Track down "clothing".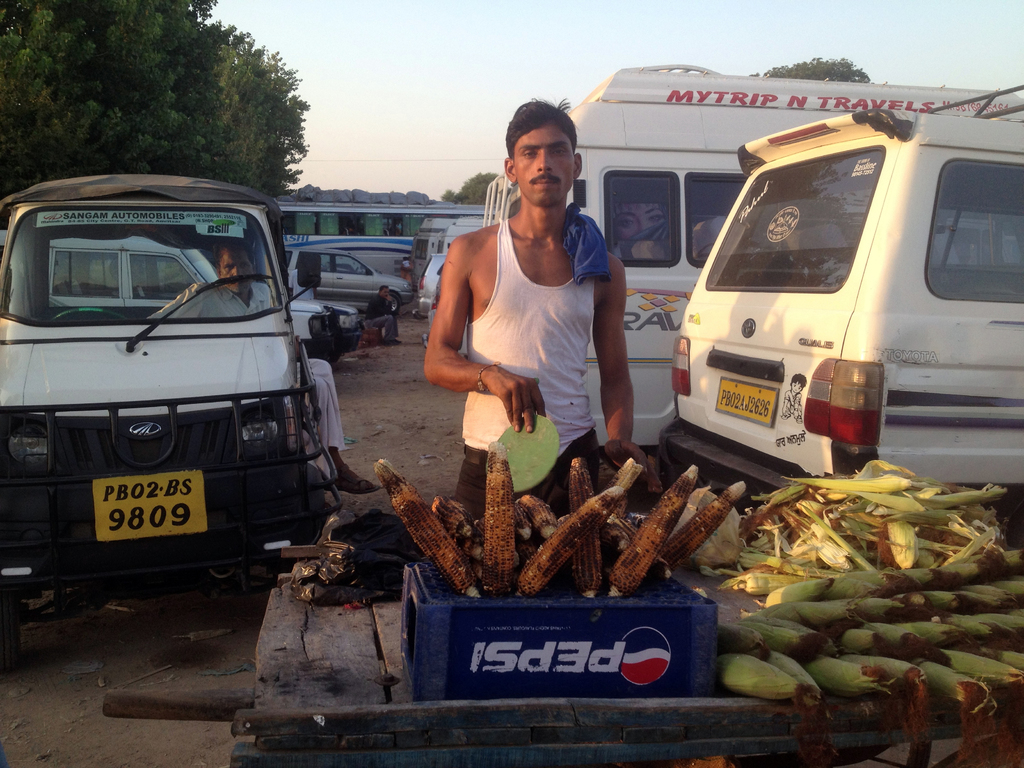
Tracked to 433:187:620:456.
